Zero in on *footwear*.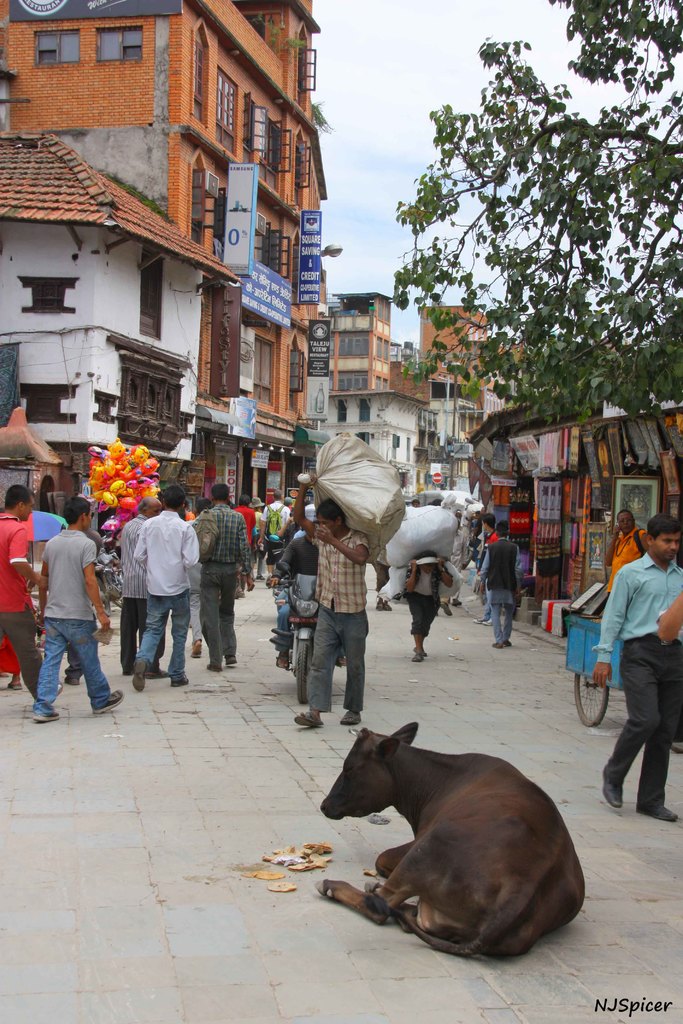
Zeroed in: bbox=[411, 652, 422, 665].
